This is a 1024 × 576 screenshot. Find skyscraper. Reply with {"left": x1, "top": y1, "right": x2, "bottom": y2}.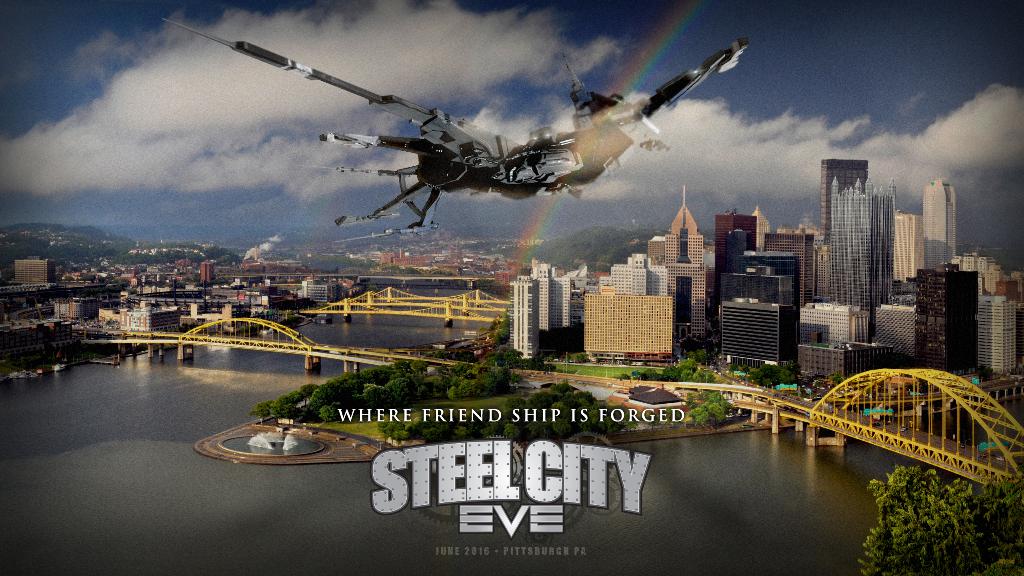
{"left": 917, "top": 266, "right": 979, "bottom": 370}.
